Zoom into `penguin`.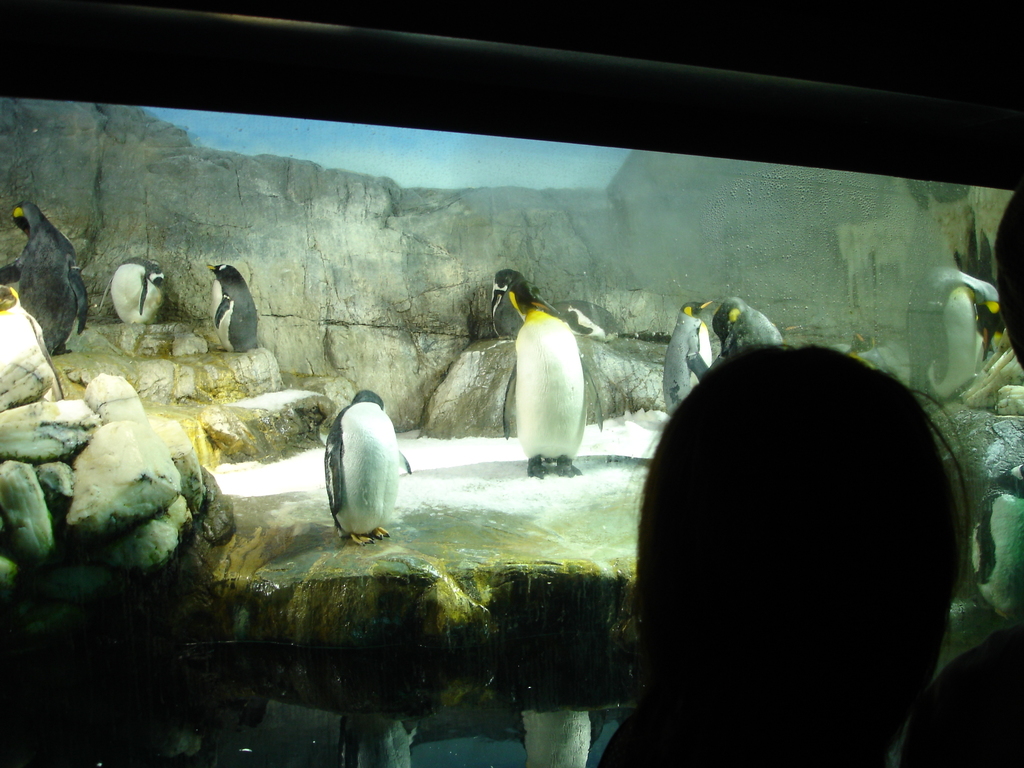
Zoom target: (102, 256, 164, 332).
